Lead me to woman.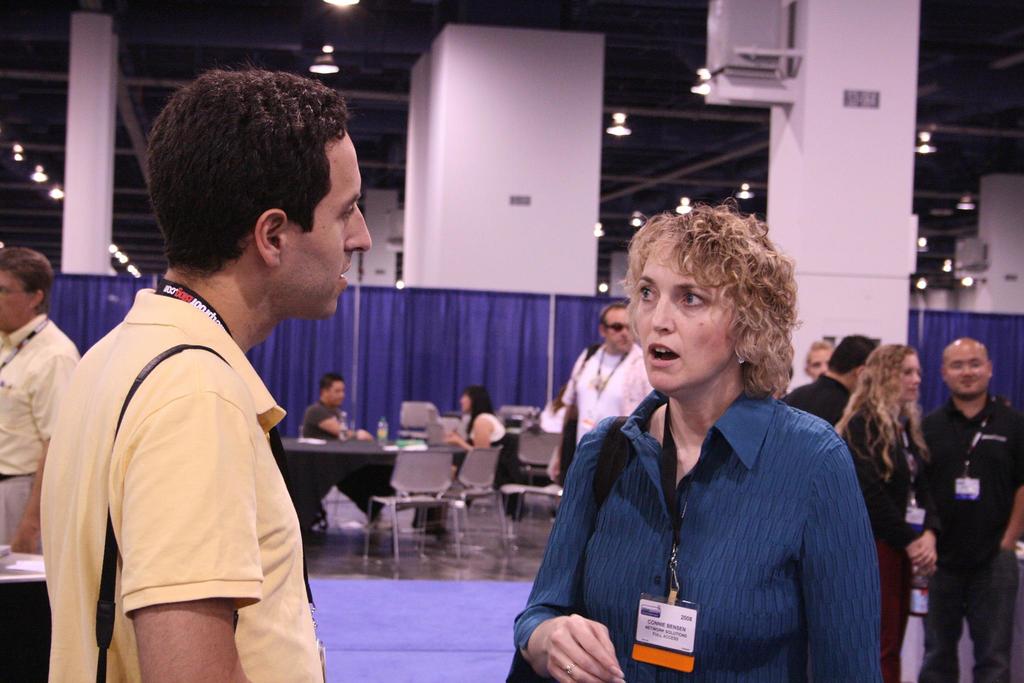
Lead to <bbox>511, 202, 883, 682</bbox>.
